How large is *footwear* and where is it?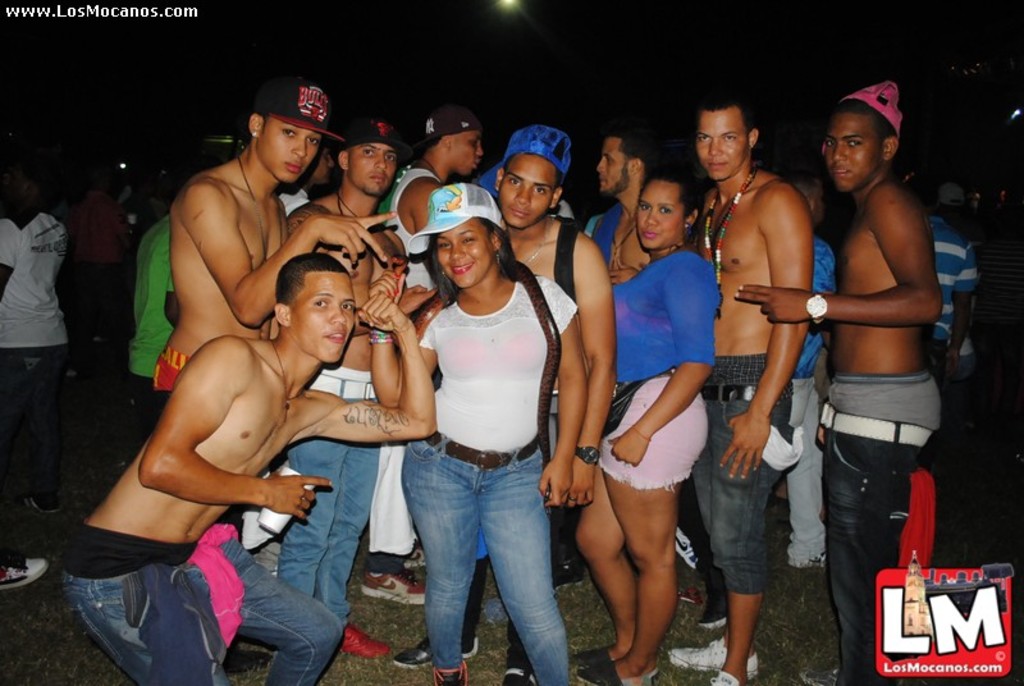
Bounding box: region(500, 636, 536, 685).
